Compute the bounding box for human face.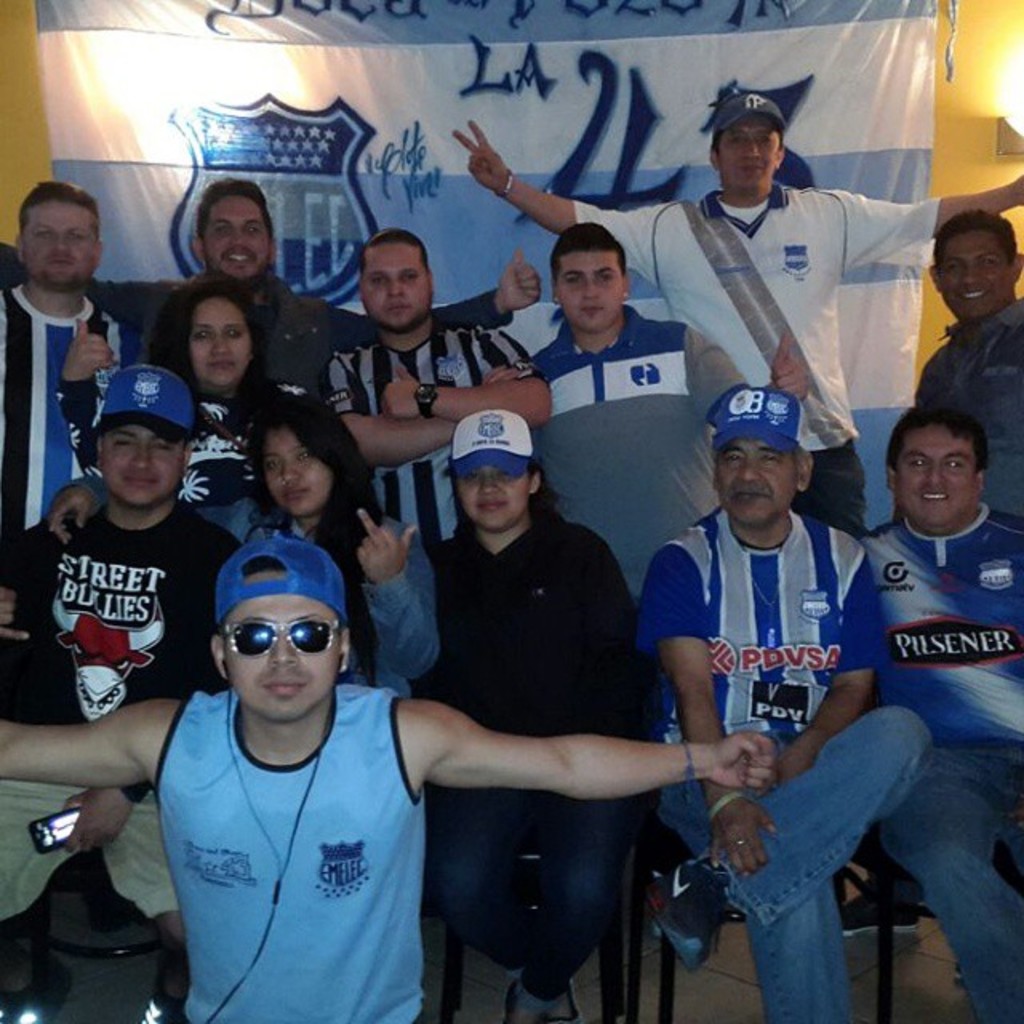
x1=101 y1=422 x2=186 y2=504.
